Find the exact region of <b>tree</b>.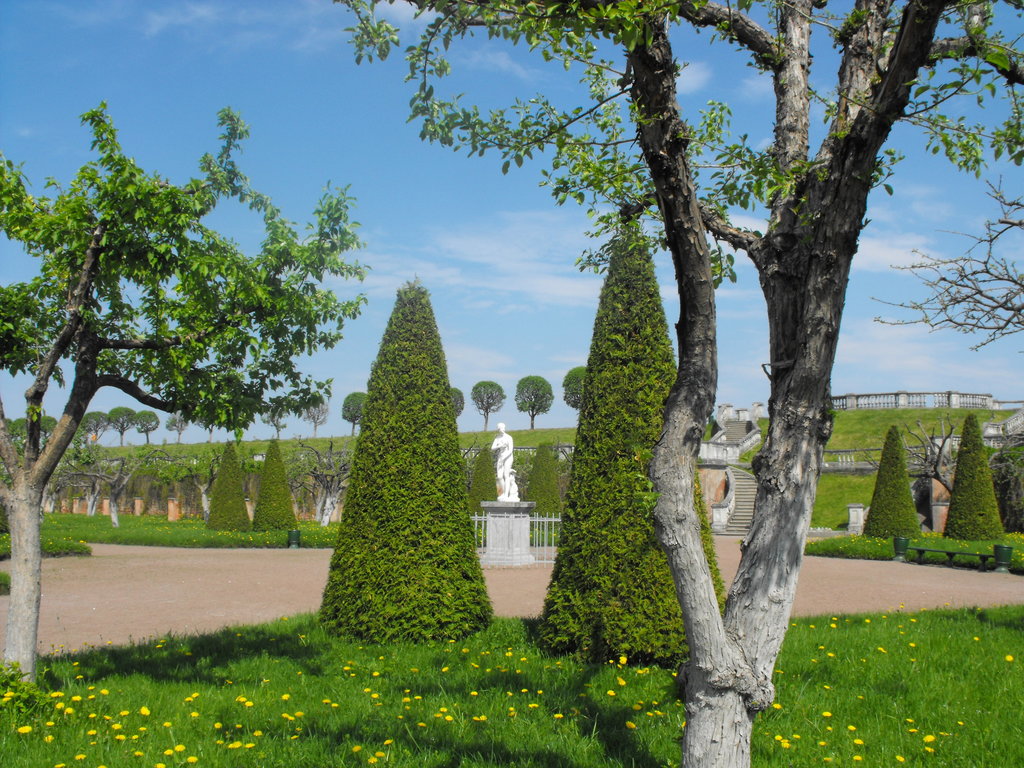
Exact region: bbox(529, 442, 563, 527).
